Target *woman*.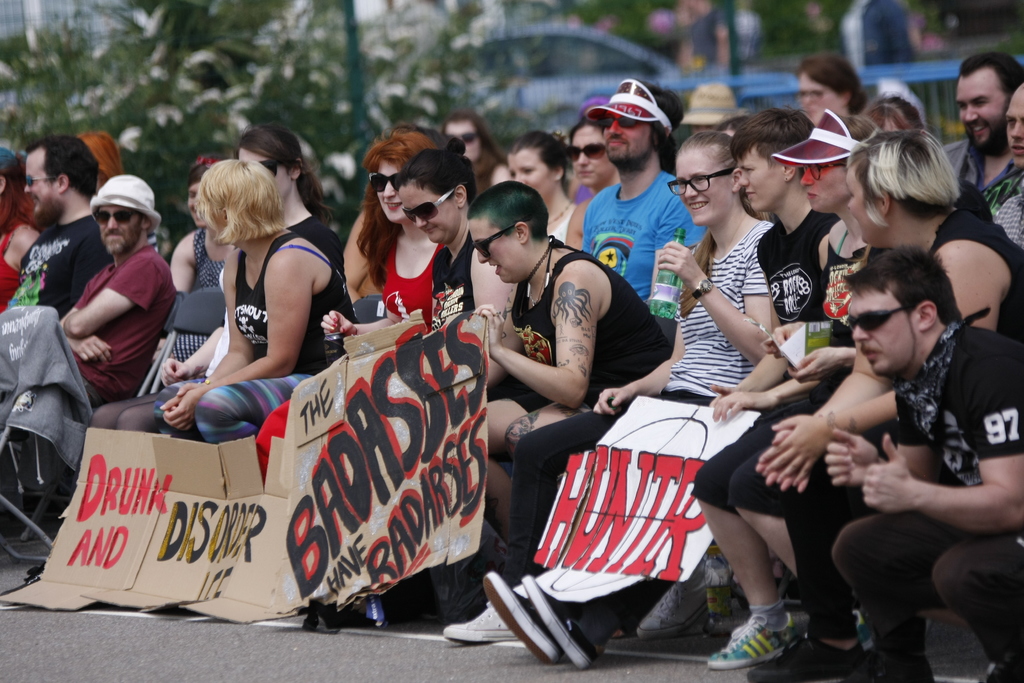
Target region: <bbox>693, 113, 902, 662</bbox>.
